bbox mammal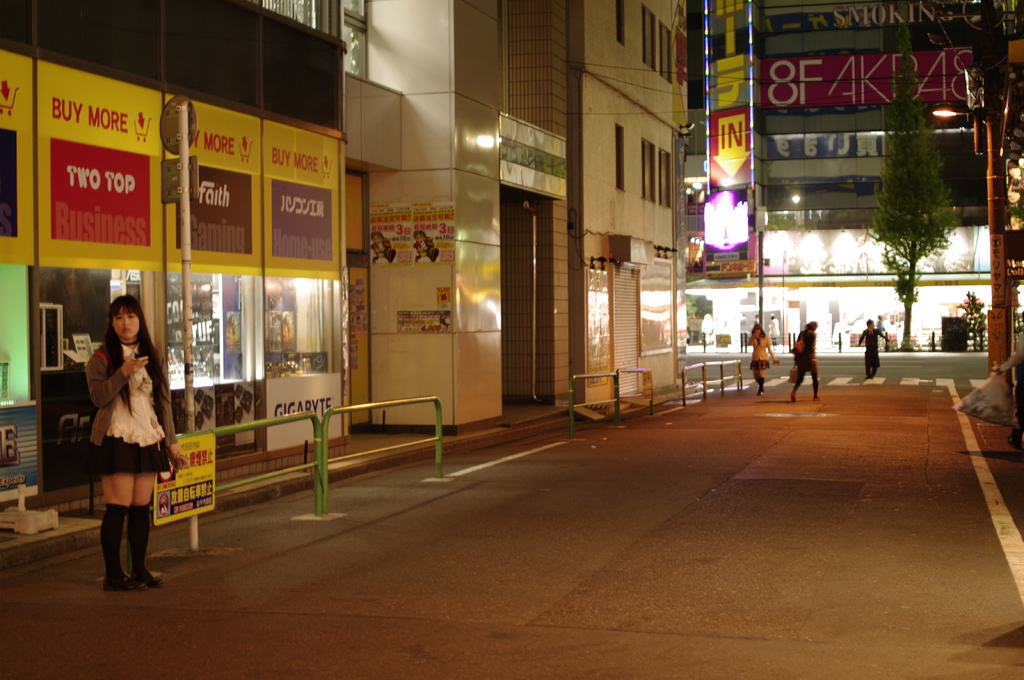
(x1=749, y1=313, x2=765, y2=331)
